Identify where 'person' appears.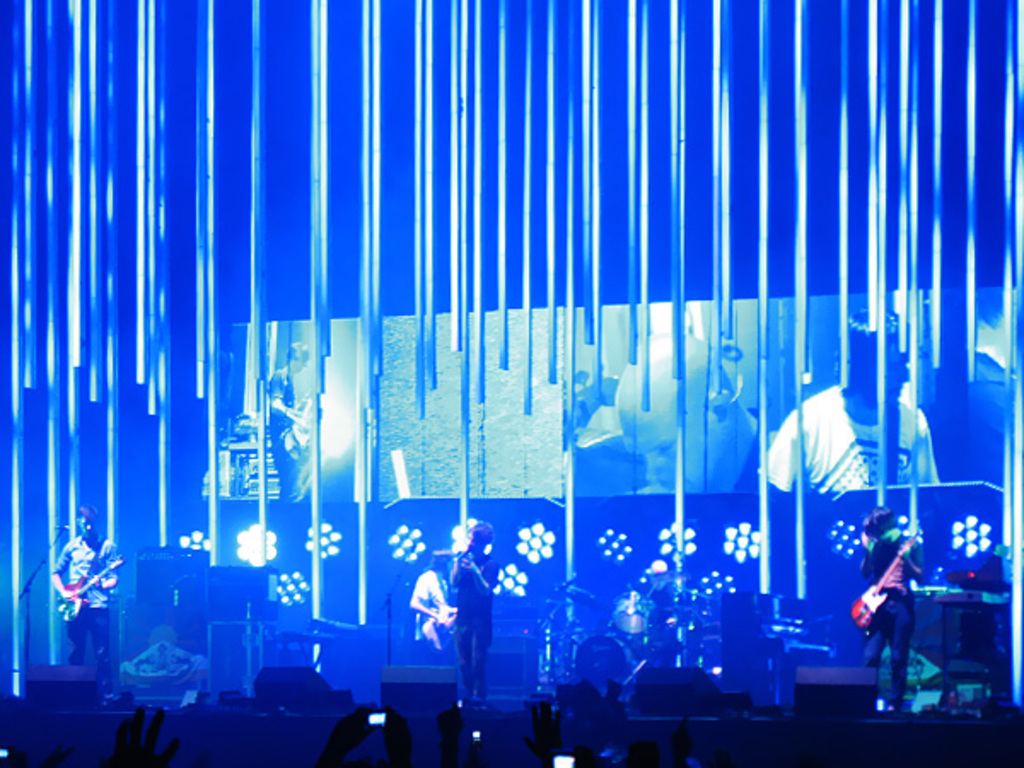
Appears at <box>857,502,927,715</box>.
